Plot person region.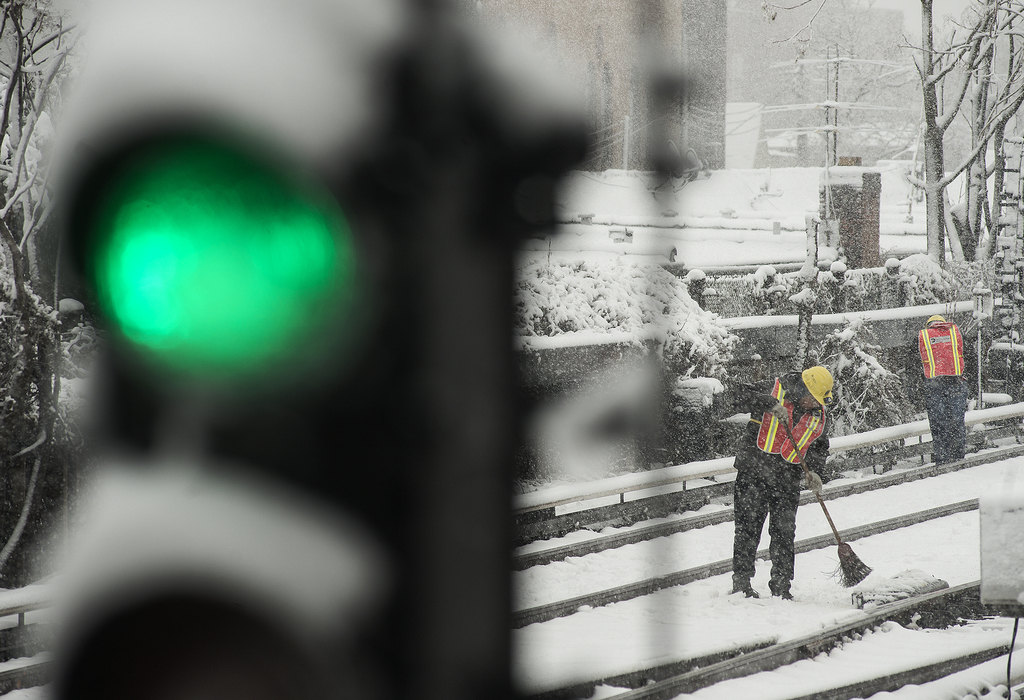
Plotted at (x1=901, y1=311, x2=995, y2=462).
